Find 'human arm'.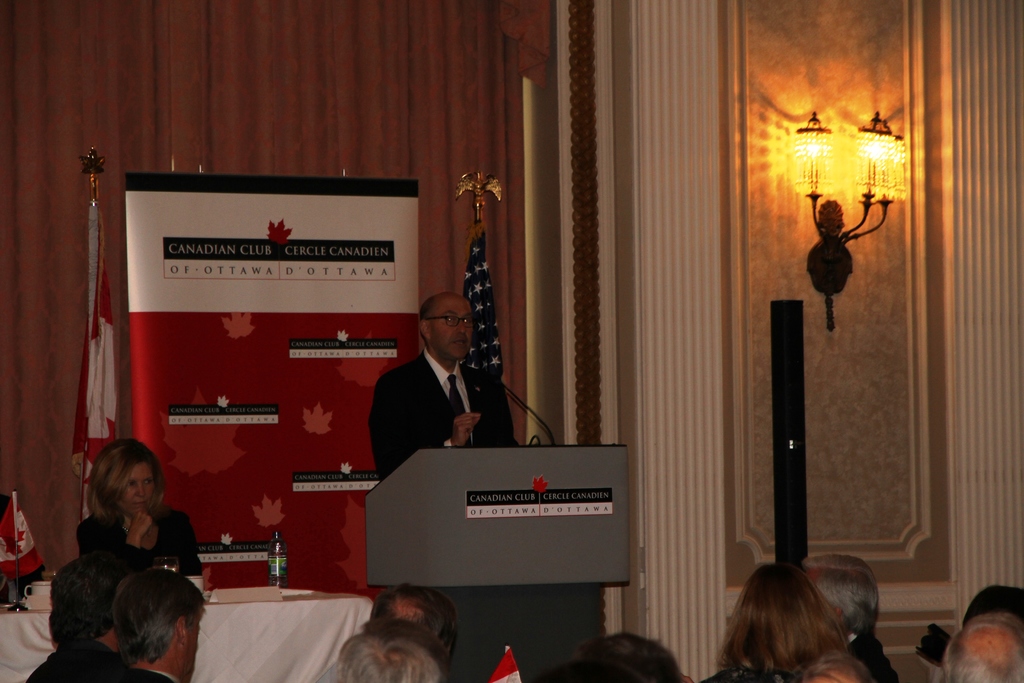
bbox=[372, 379, 482, 479].
